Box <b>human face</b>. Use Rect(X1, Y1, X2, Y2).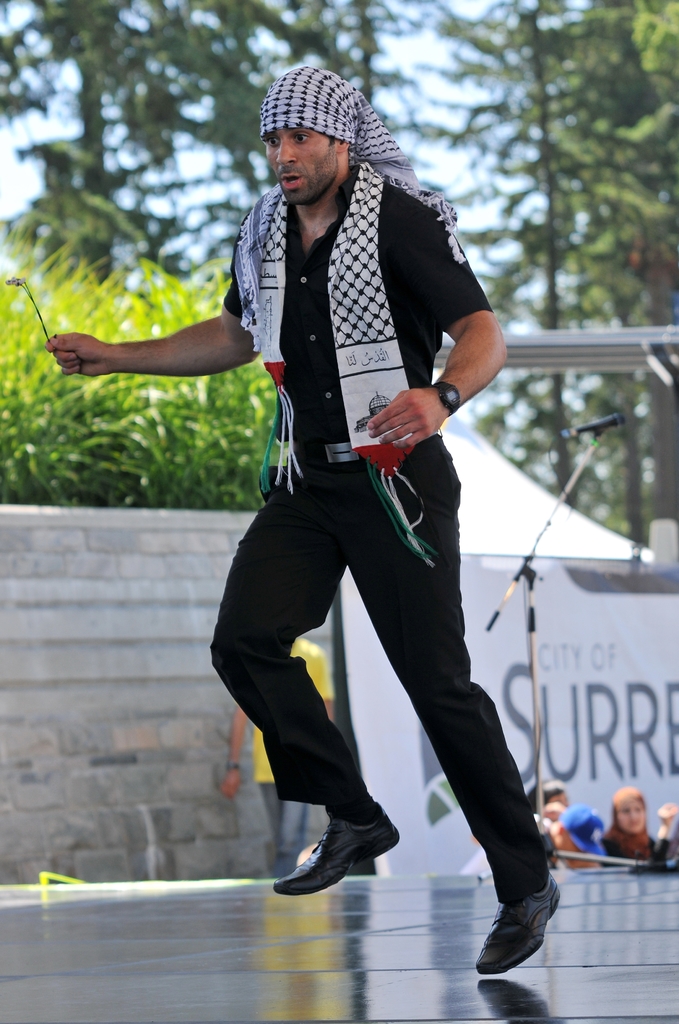
Rect(622, 793, 648, 833).
